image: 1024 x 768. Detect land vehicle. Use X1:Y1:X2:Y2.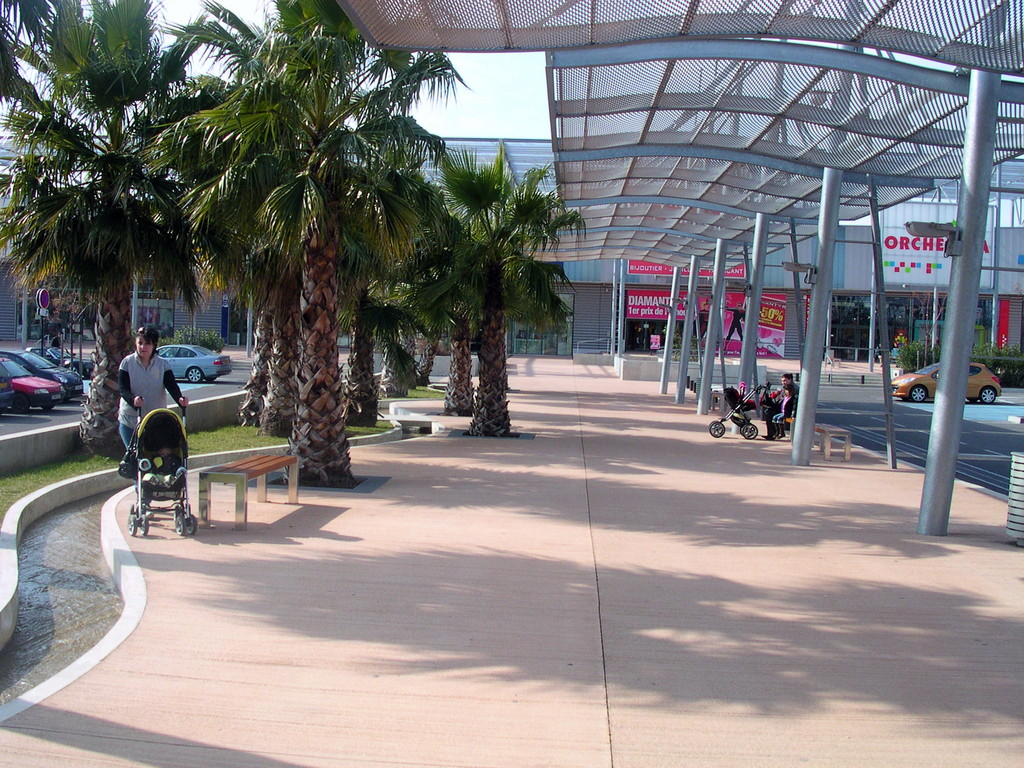
125:394:199:534.
